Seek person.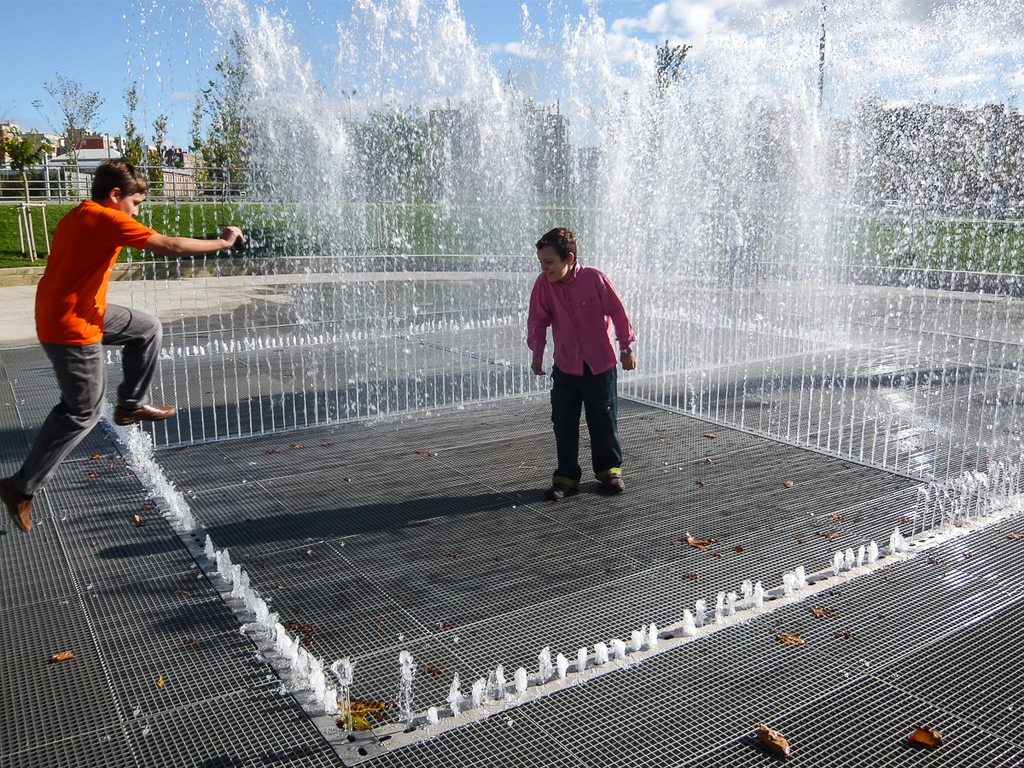
<bbox>524, 228, 638, 495</bbox>.
